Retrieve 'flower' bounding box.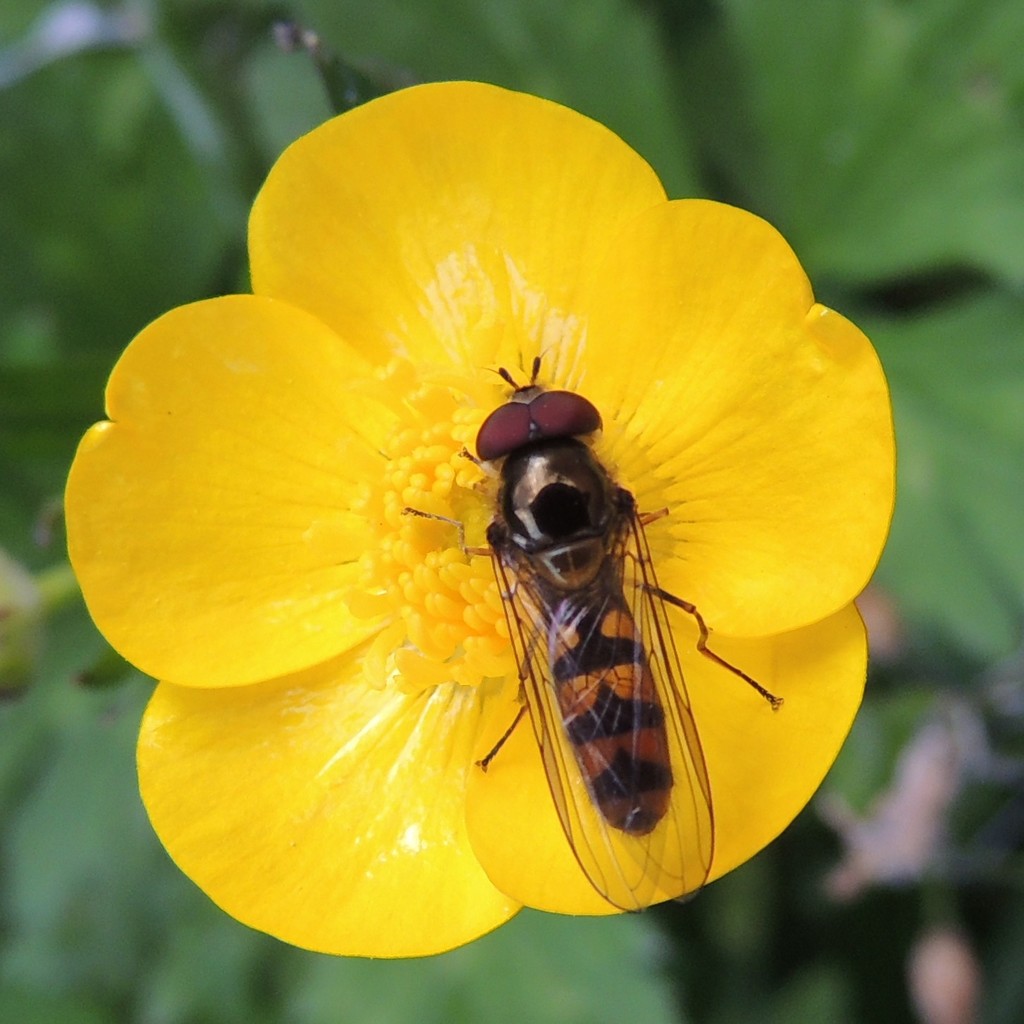
Bounding box: box(67, 67, 946, 1014).
